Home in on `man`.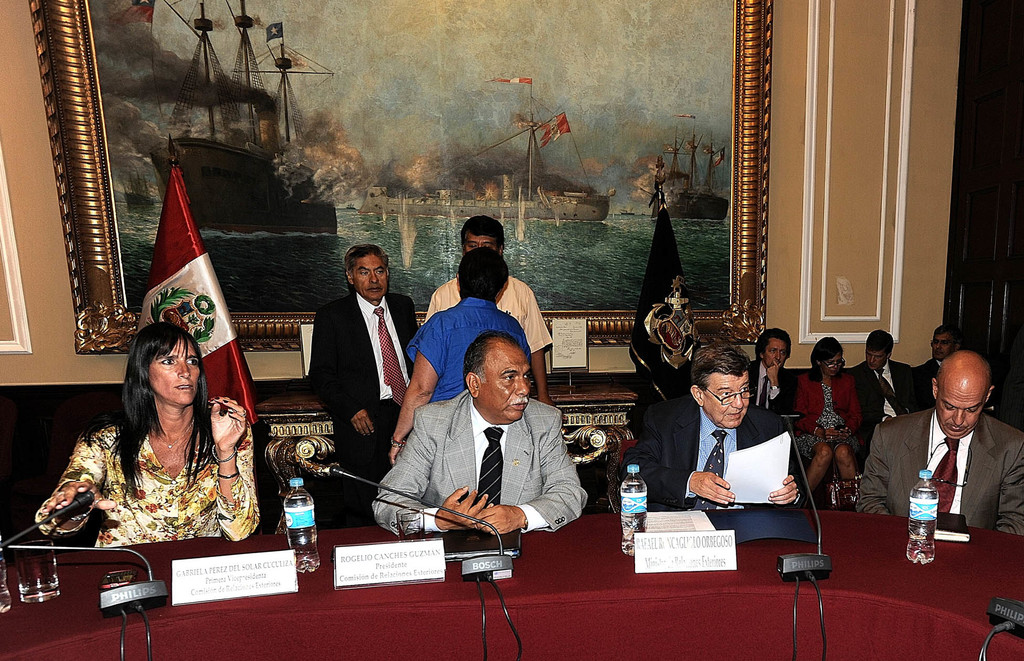
Homed in at 302:243:426:527.
